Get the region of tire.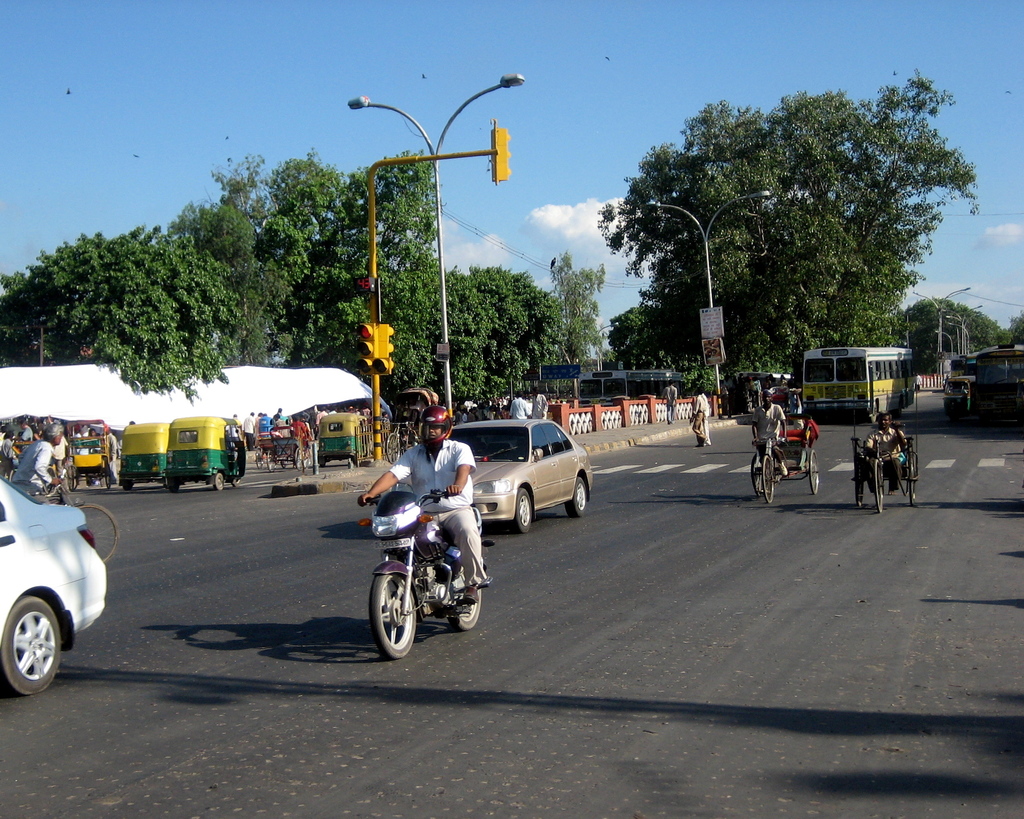
left=442, top=560, right=484, bottom=632.
